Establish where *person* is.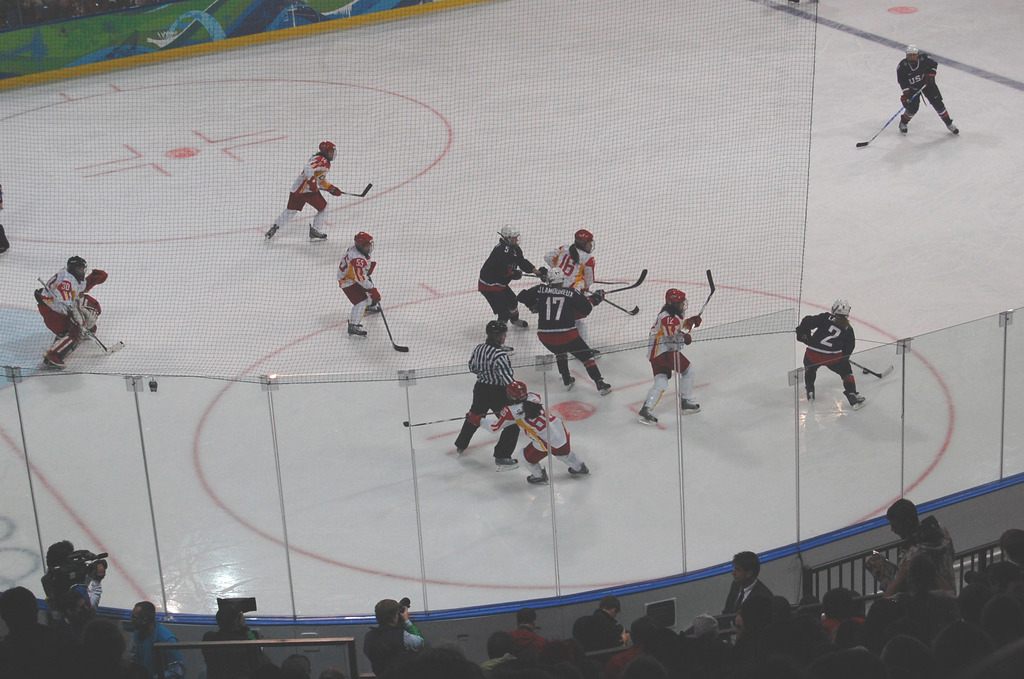
Established at 900,33,975,144.
